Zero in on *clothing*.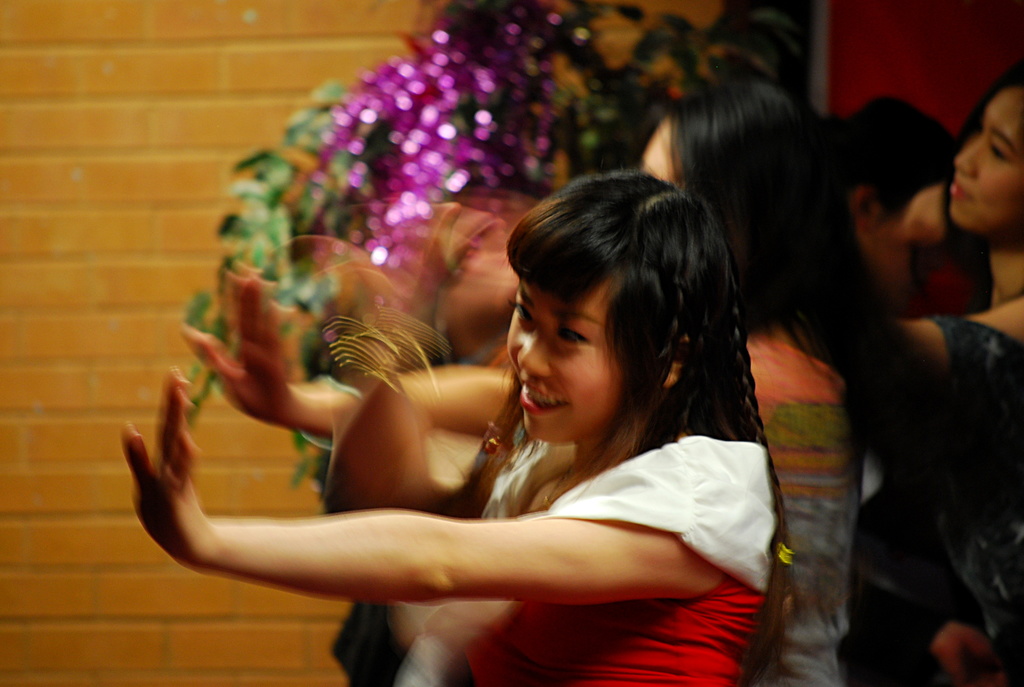
Zeroed in: select_region(721, 326, 872, 686).
